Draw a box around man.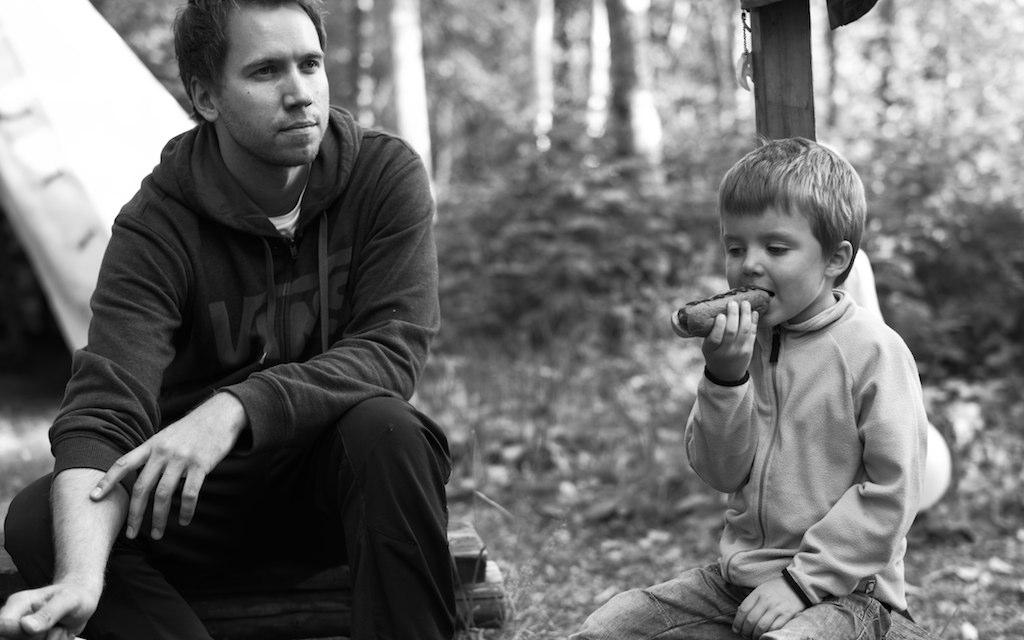
[x1=39, y1=0, x2=474, y2=639].
